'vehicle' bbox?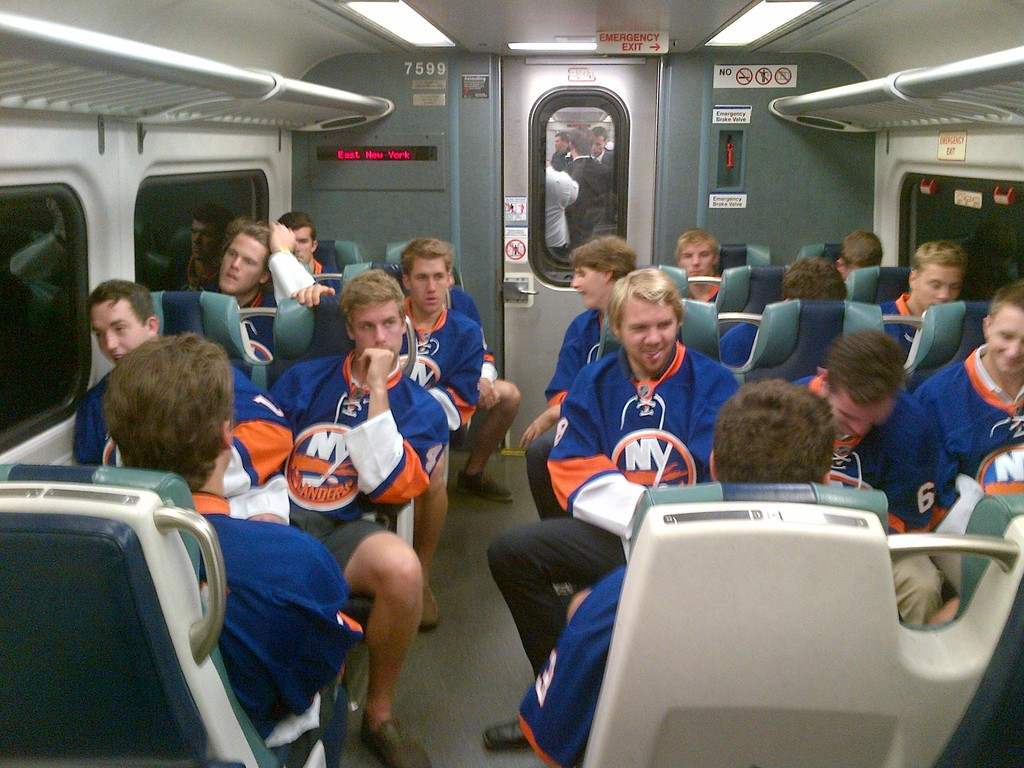
detection(0, 0, 1023, 767)
